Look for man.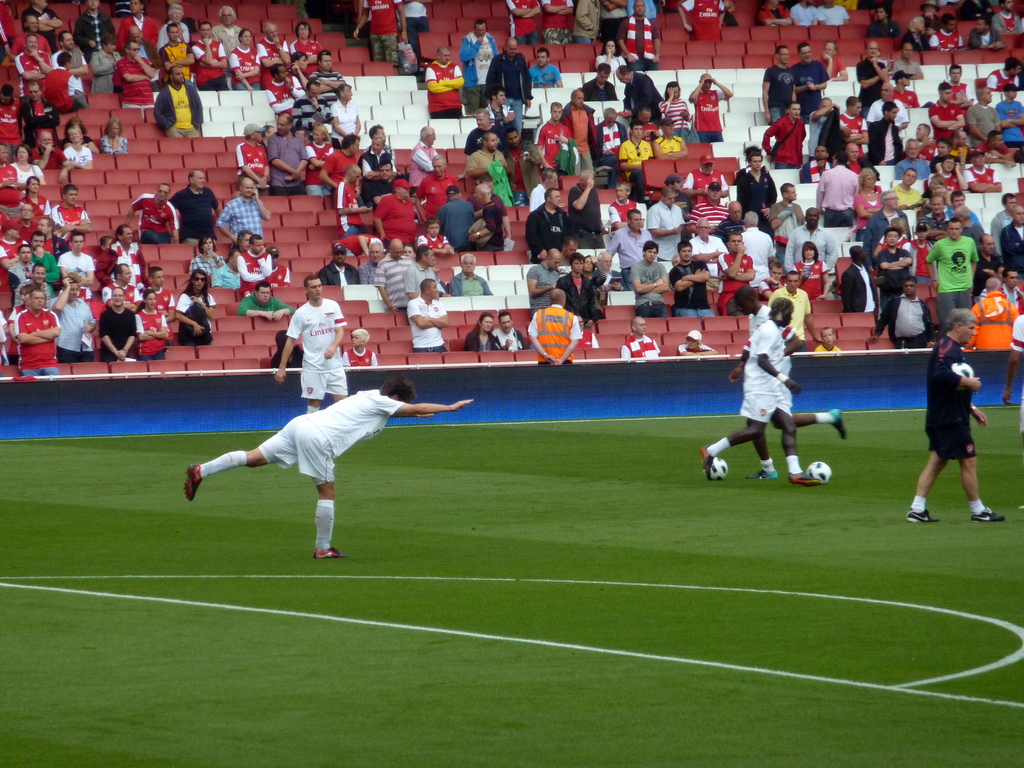
Found: 756 95 808 172.
